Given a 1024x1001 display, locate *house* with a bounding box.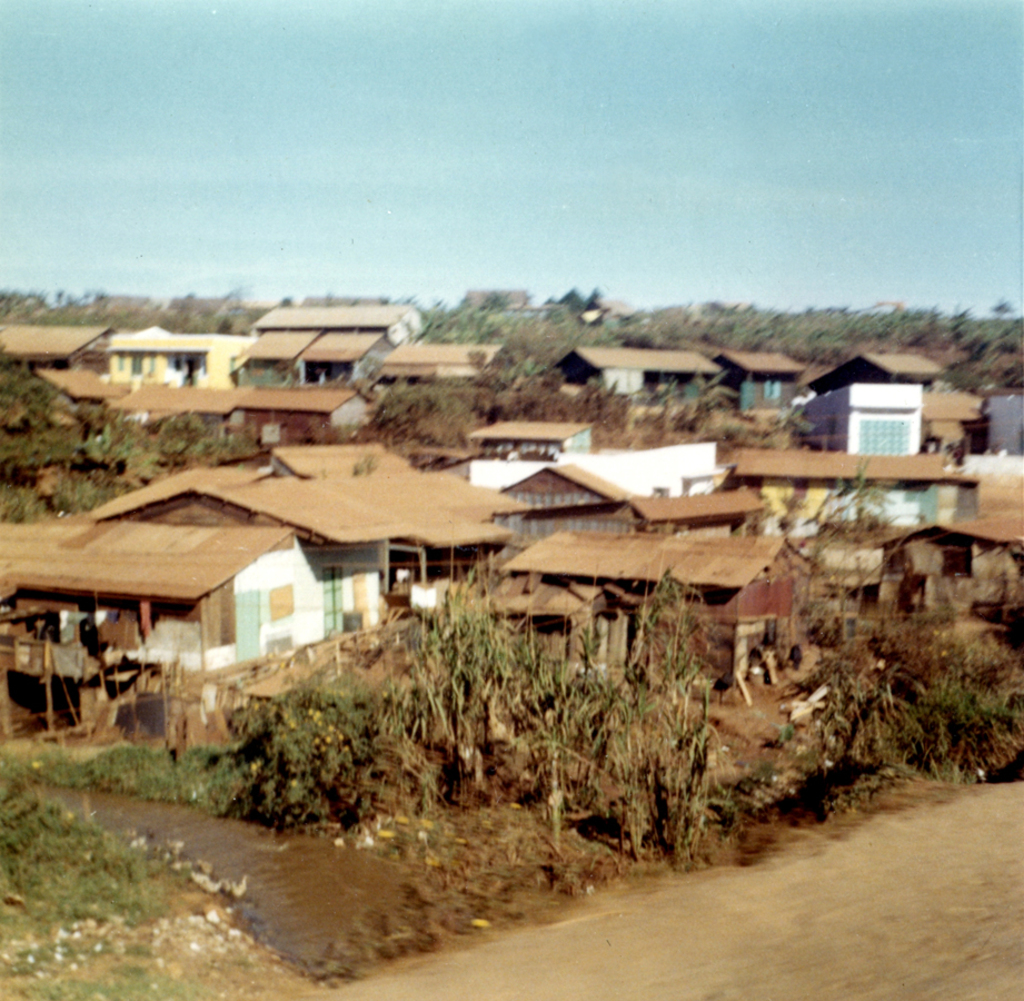
Located: crop(100, 439, 528, 645).
